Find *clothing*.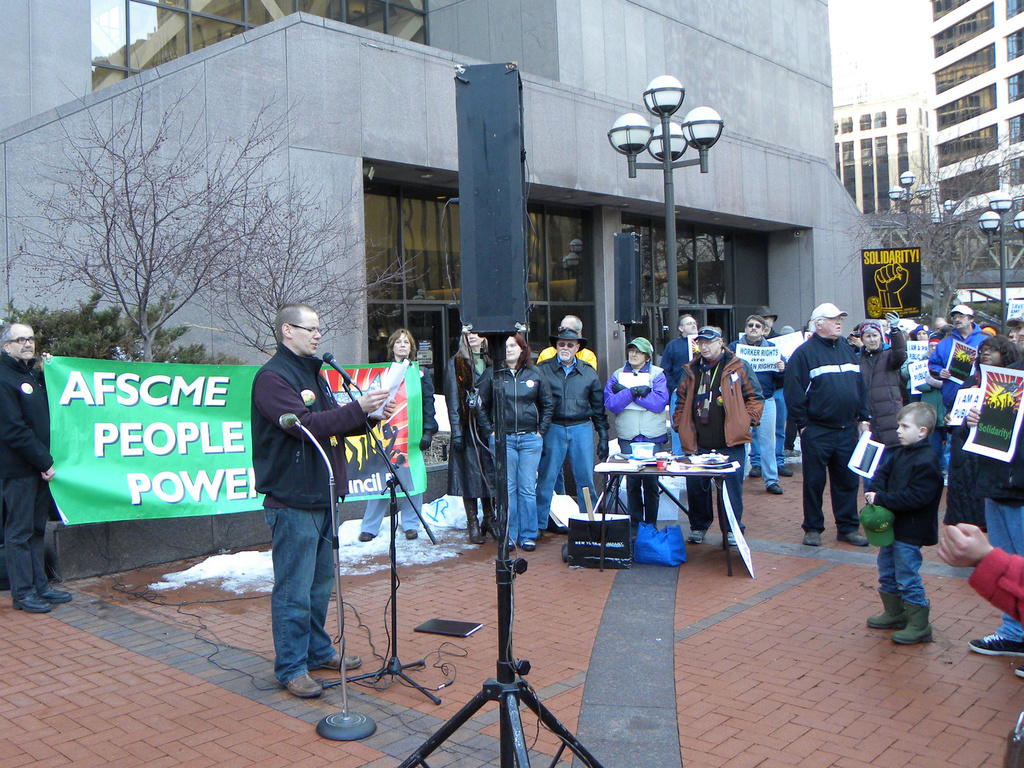
bbox(362, 358, 436, 540).
